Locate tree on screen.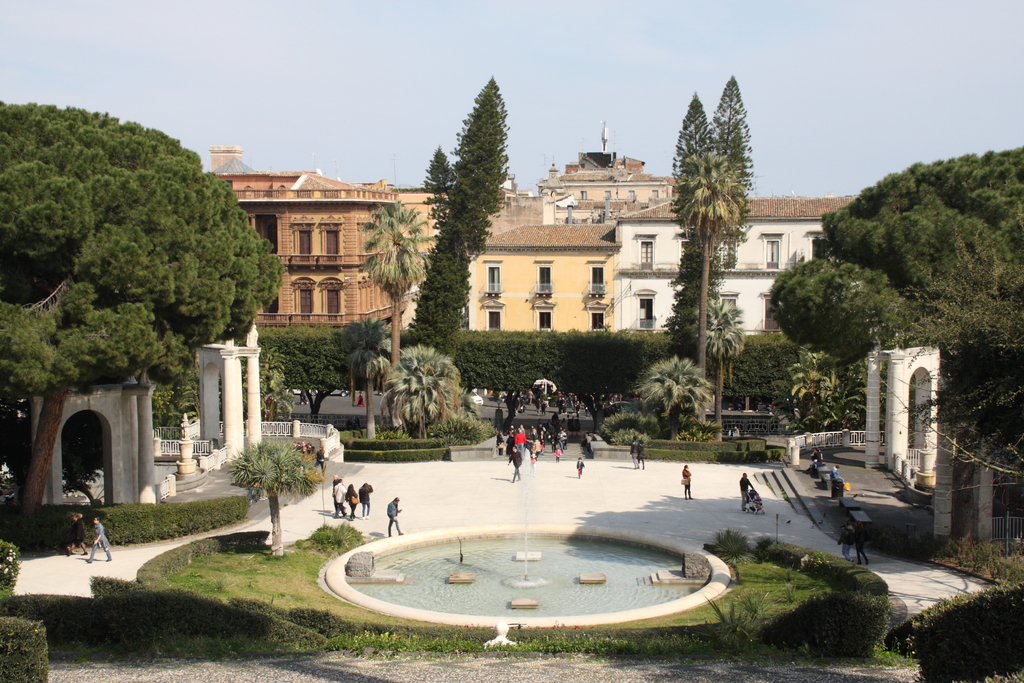
On screen at bbox=(377, 345, 462, 443).
